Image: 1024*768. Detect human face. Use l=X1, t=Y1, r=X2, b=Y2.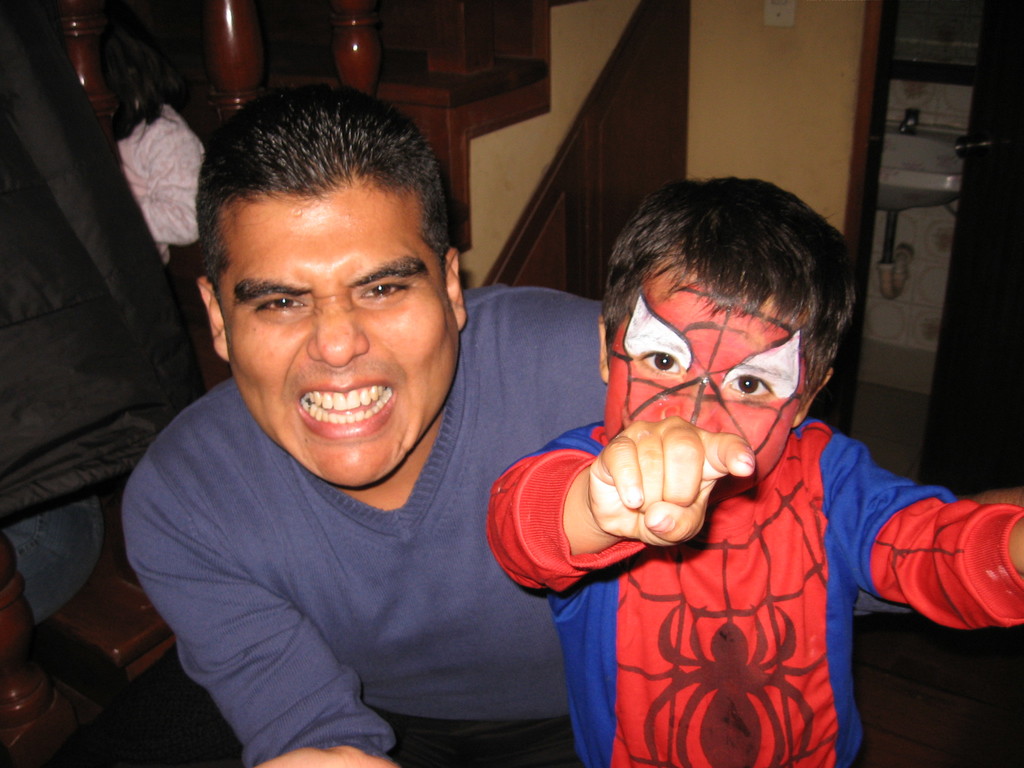
l=605, t=264, r=799, b=500.
